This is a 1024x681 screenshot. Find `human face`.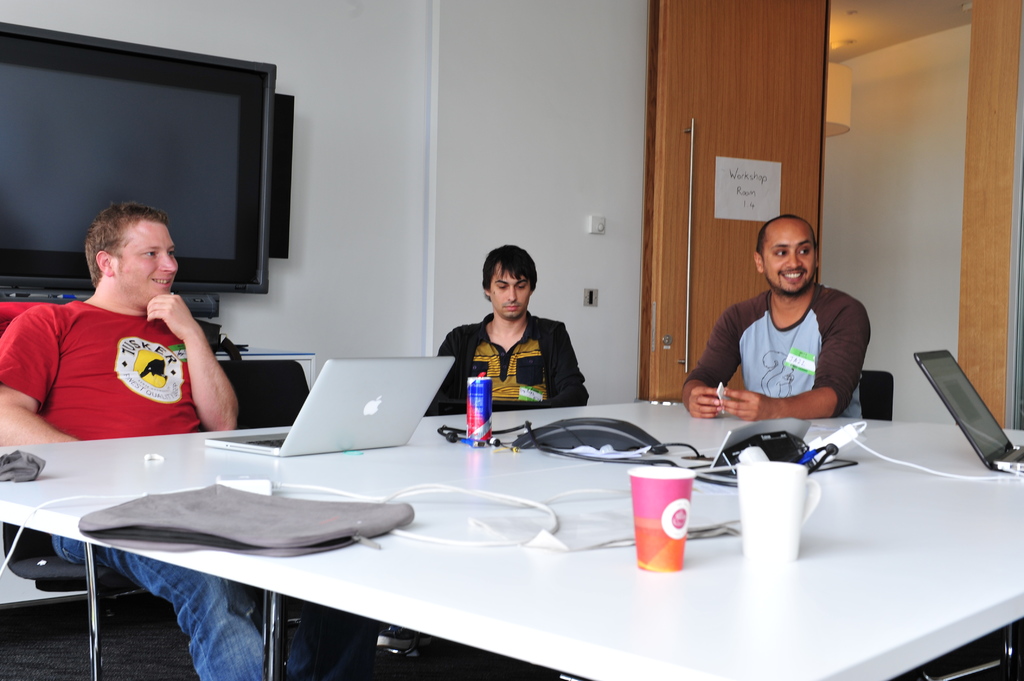
Bounding box: bbox(117, 217, 176, 303).
